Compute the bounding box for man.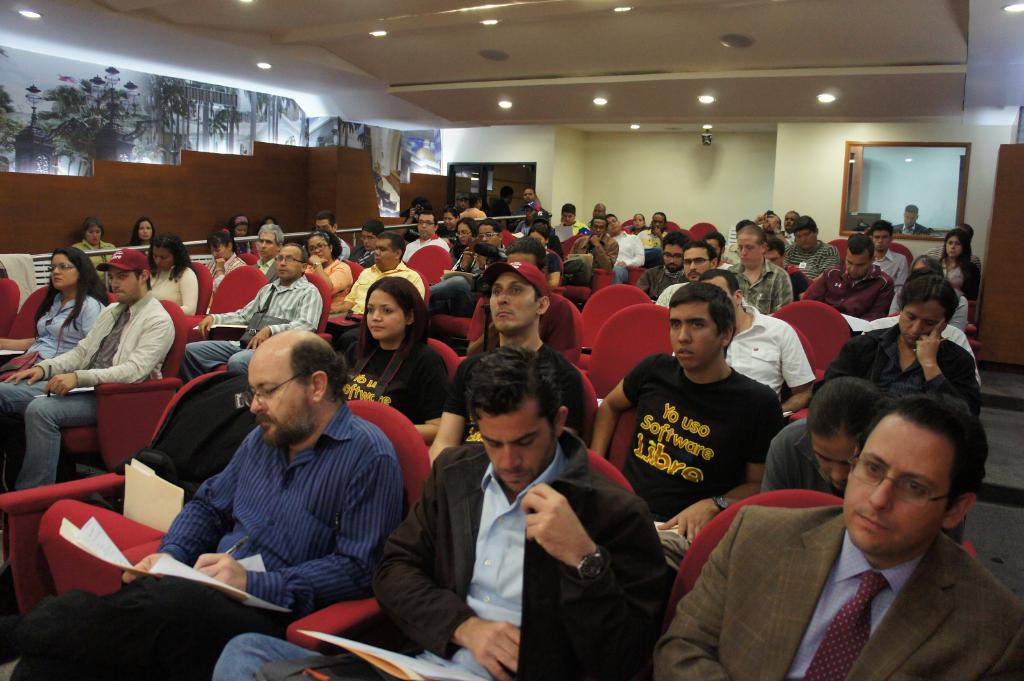
(left=720, top=222, right=796, bottom=307).
